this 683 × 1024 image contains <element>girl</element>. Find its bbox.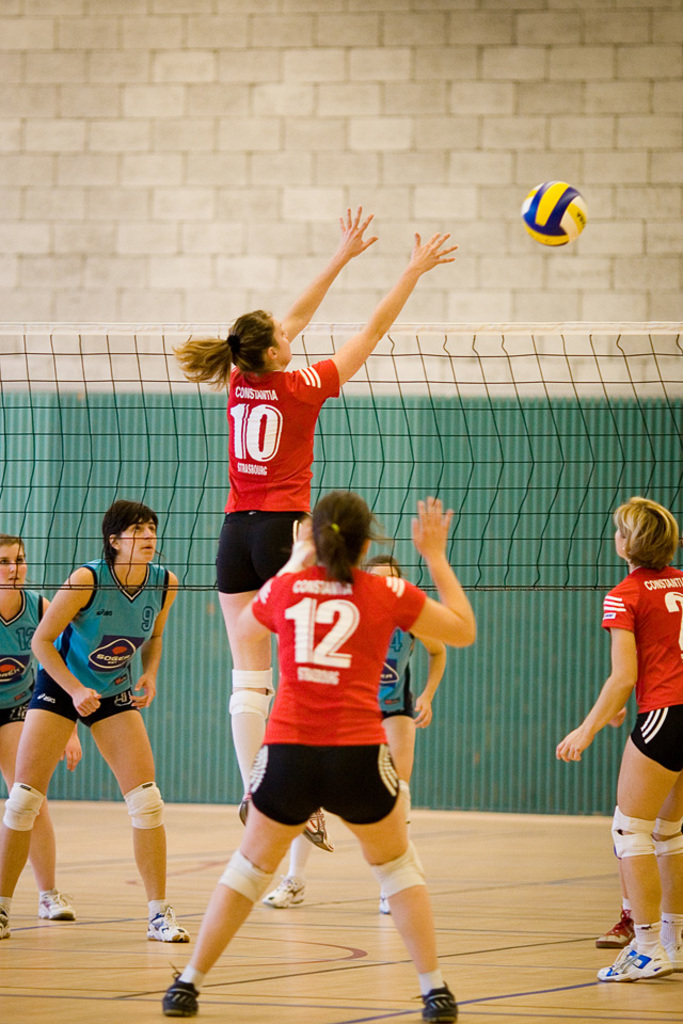
[left=173, top=198, right=457, bottom=815].
